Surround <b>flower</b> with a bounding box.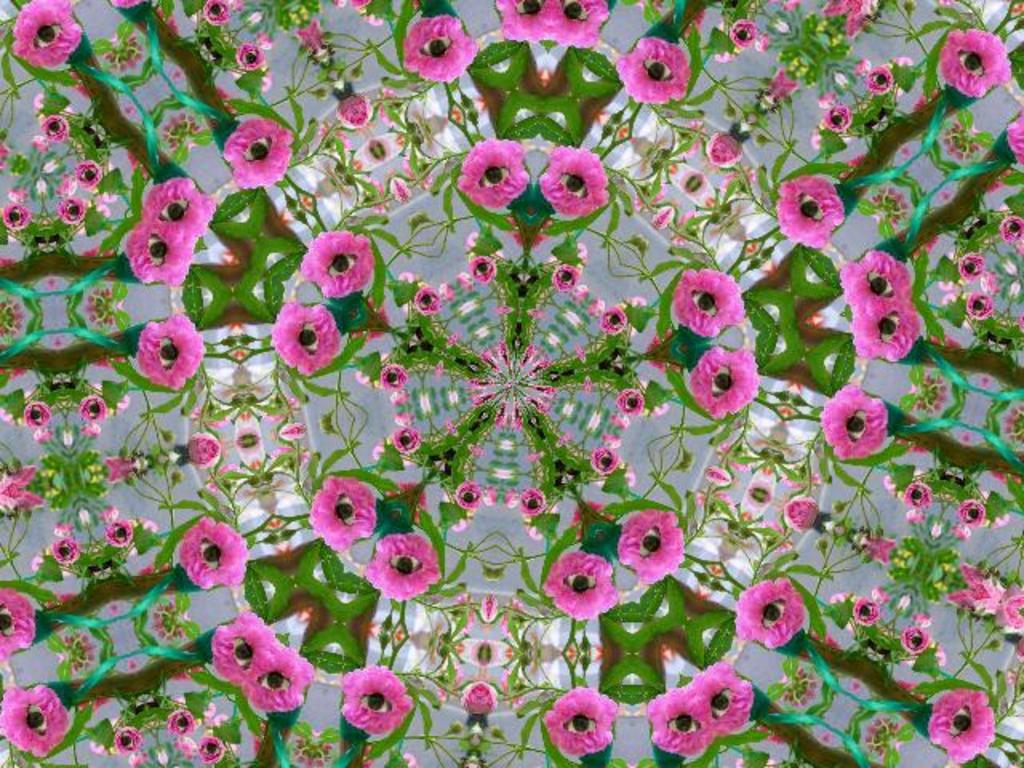
BBox(1000, 206, 1022, 243).
